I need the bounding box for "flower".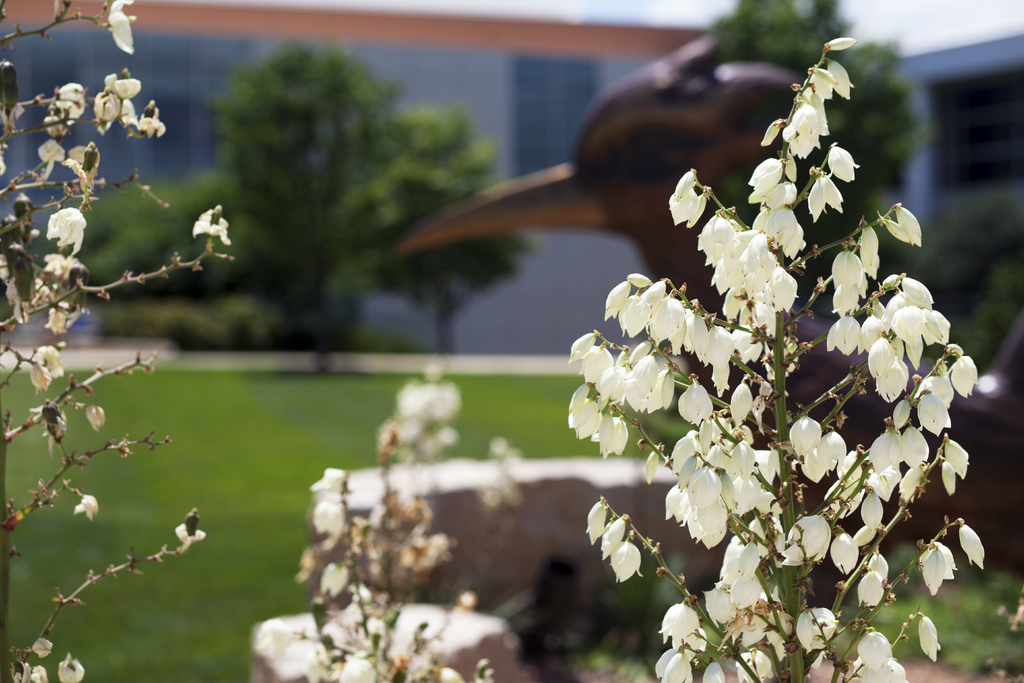
Here it is: [44,204,90,256].
